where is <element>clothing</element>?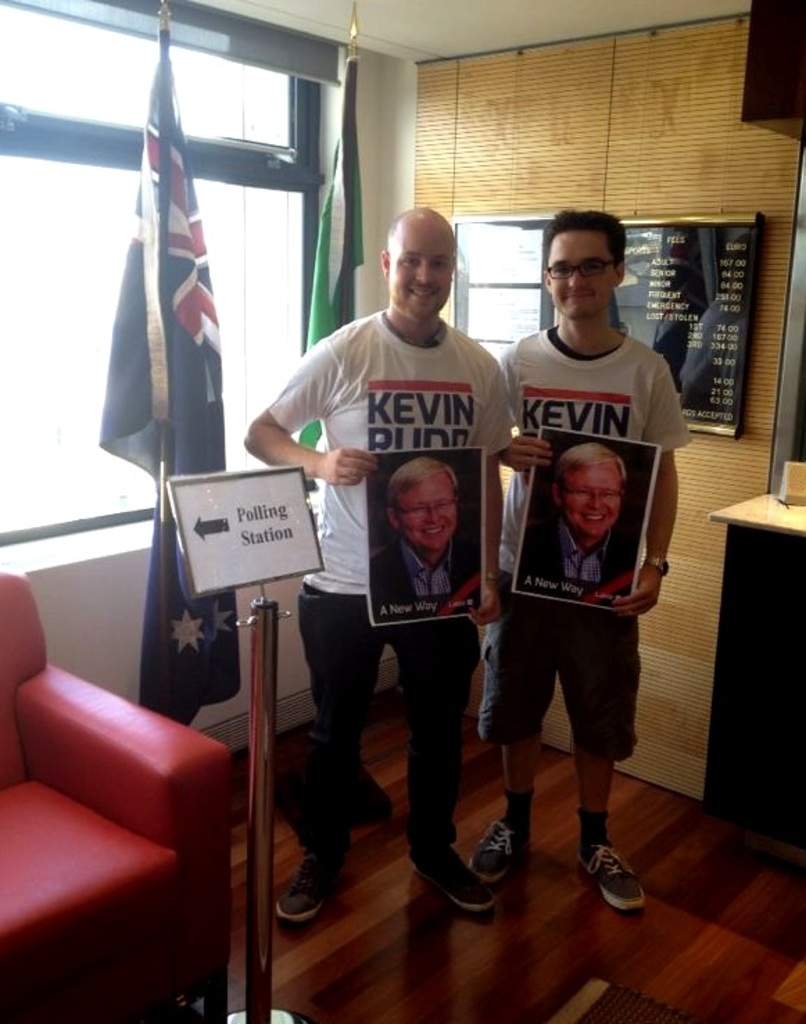
x1=522 y1=505 x2=637 y2=597.
